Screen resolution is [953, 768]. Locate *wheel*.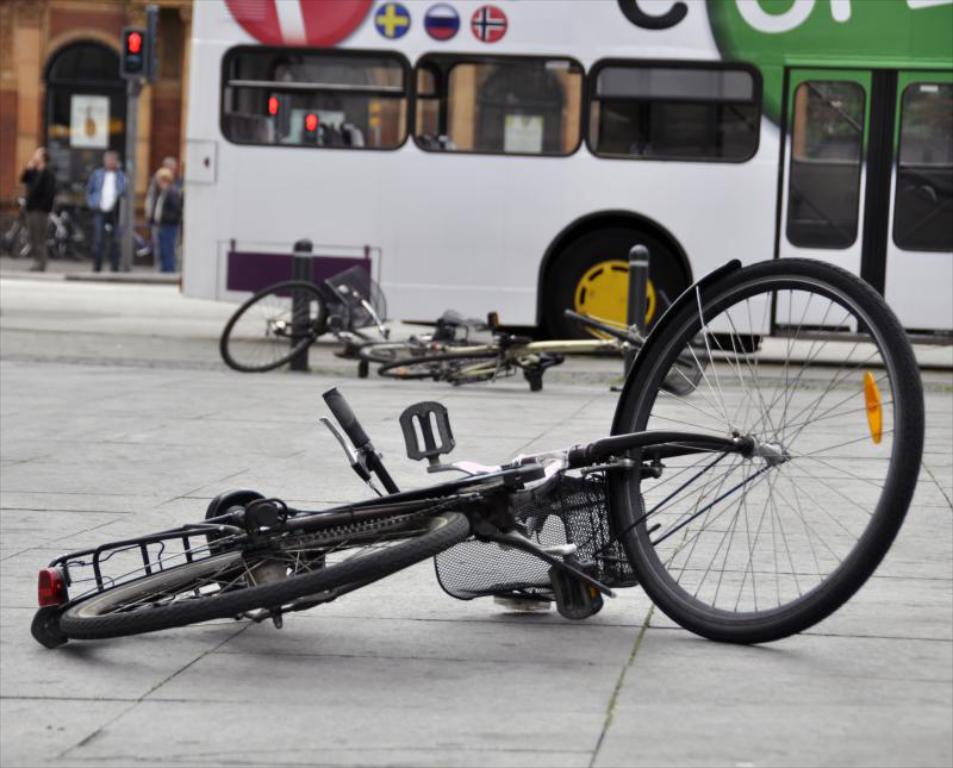
box=[219, 279, 326, 373].
